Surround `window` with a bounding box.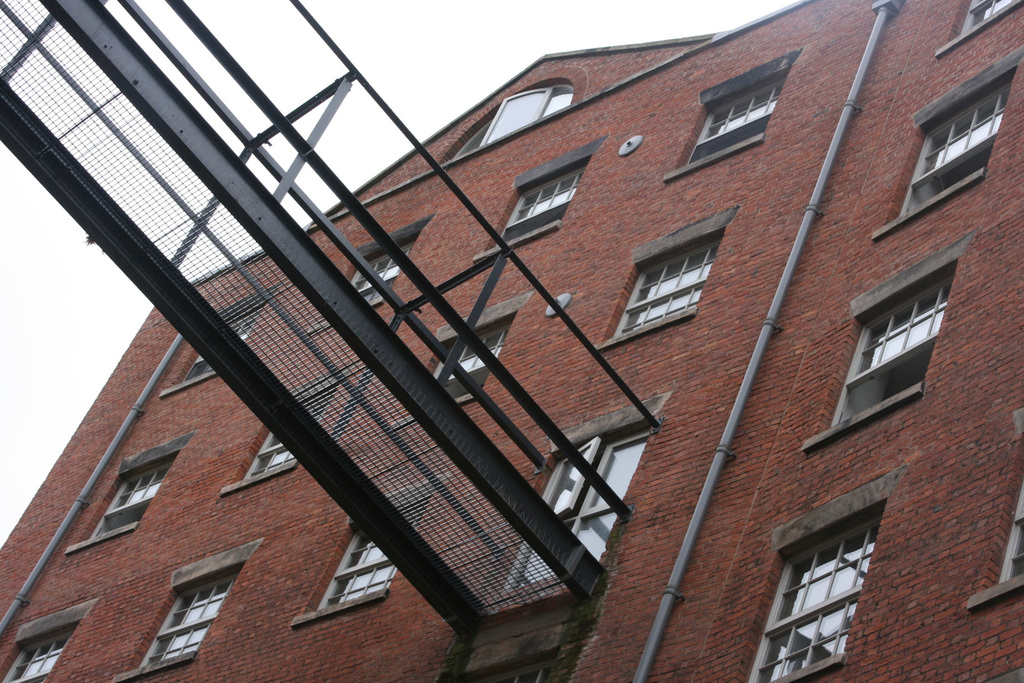
<box>219,366,344,496</box>.
